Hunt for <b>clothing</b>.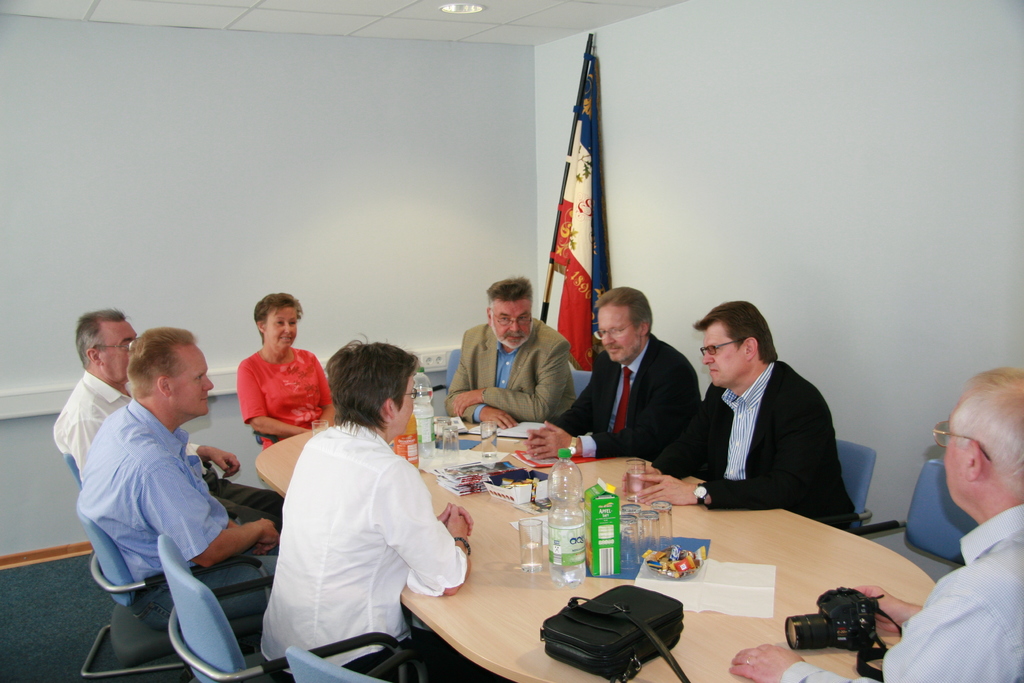
Hunted down at rect(447, 320, 588, 425).
